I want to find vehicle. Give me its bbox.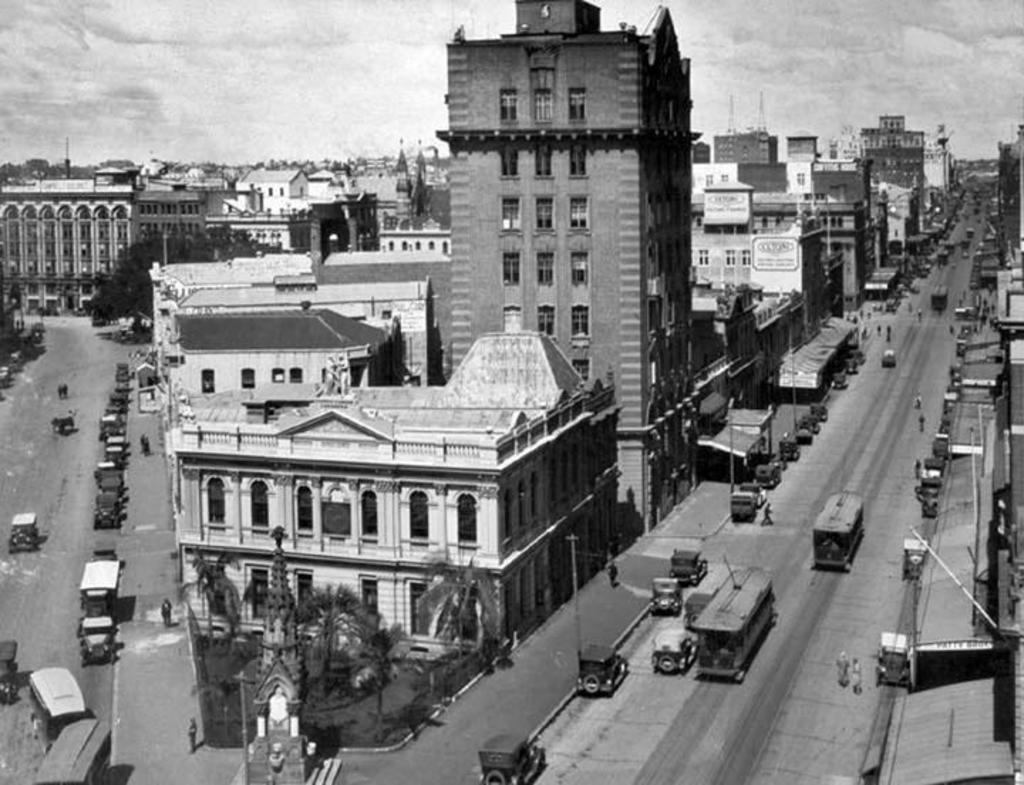
<bbox>809, 401, 825, 425</bbox>.
